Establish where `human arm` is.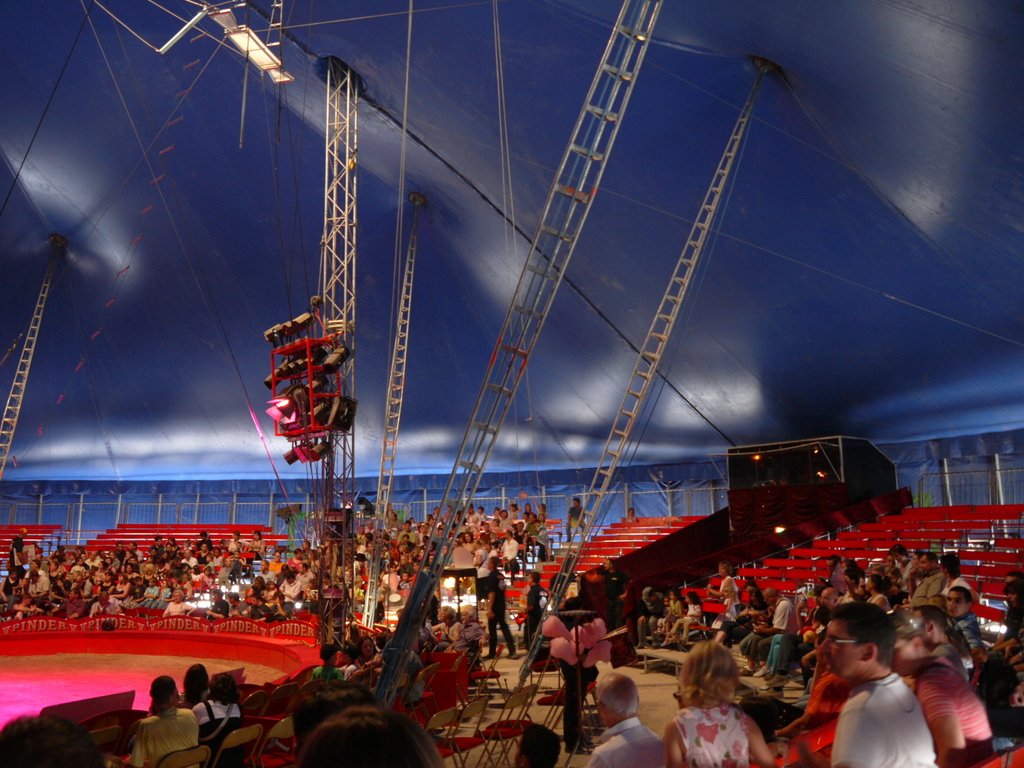
Established at {"left": 504, "top": 541, "right": 518, "bottom": 563}.
